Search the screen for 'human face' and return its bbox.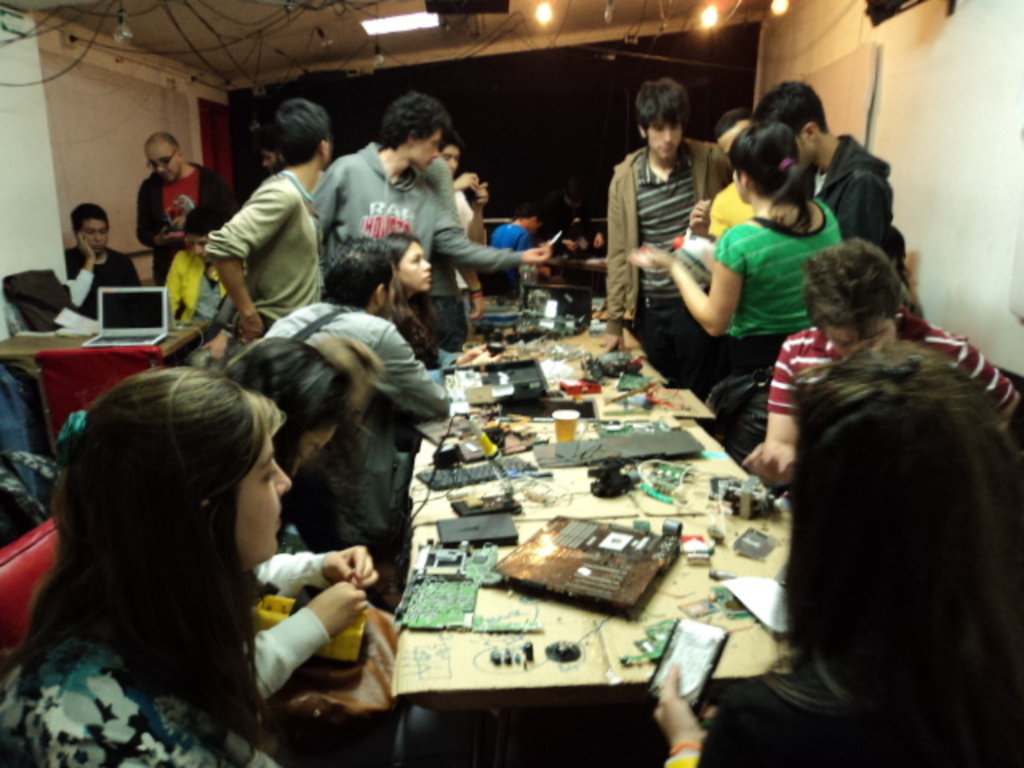
Found: Rect(189, 238, 206, 264).
